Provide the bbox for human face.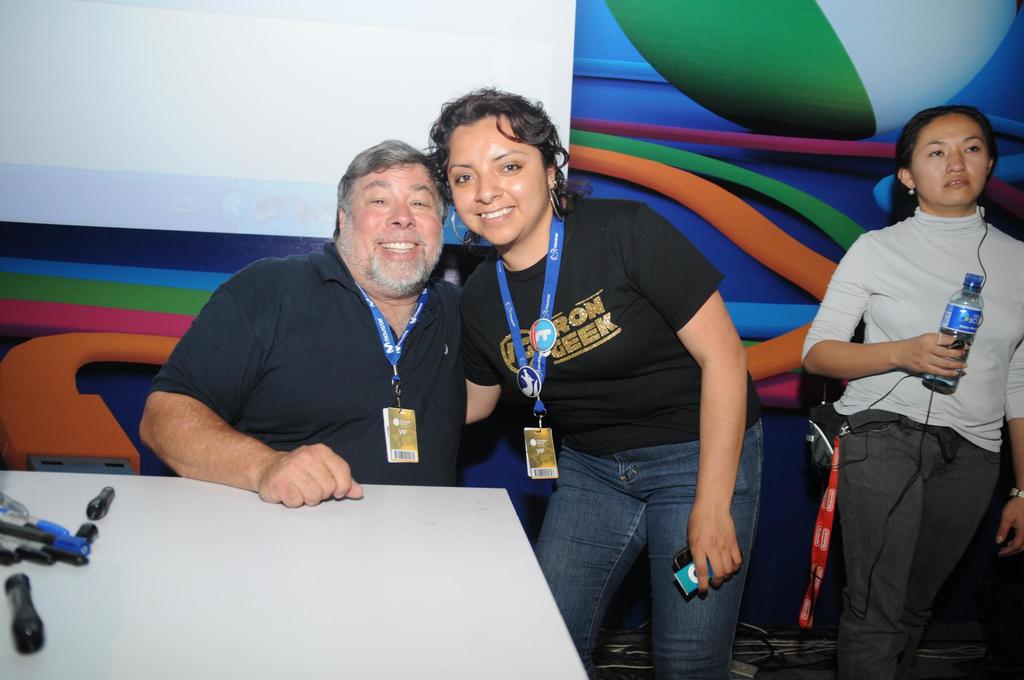
<box>447,111,547,245</box>.
